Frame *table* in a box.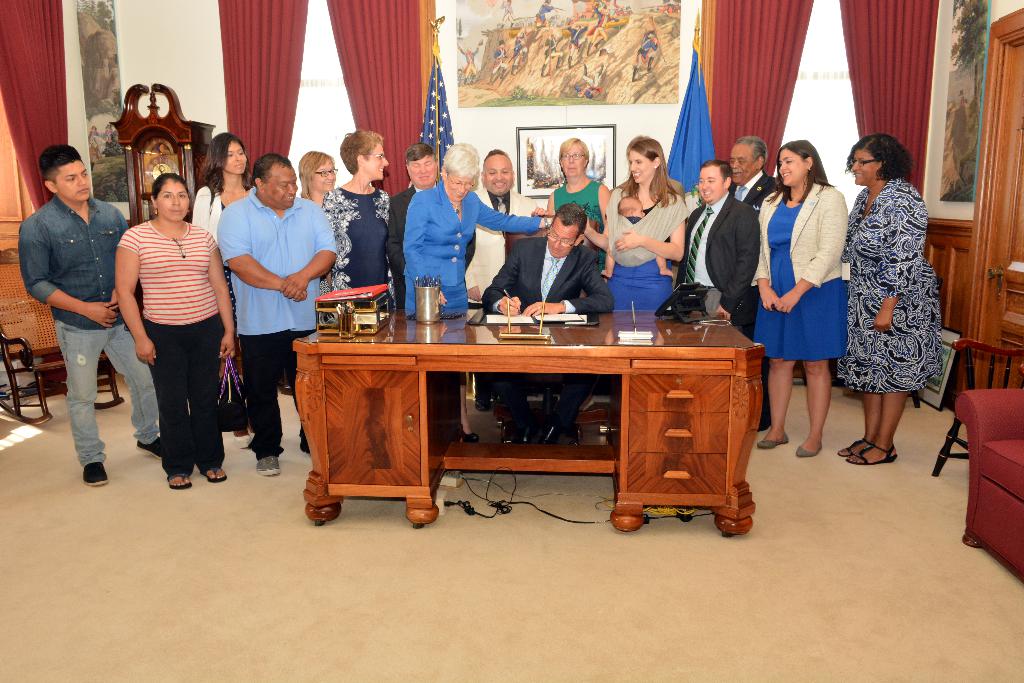
x1=278, y1=293, x2=787, y2=561.
